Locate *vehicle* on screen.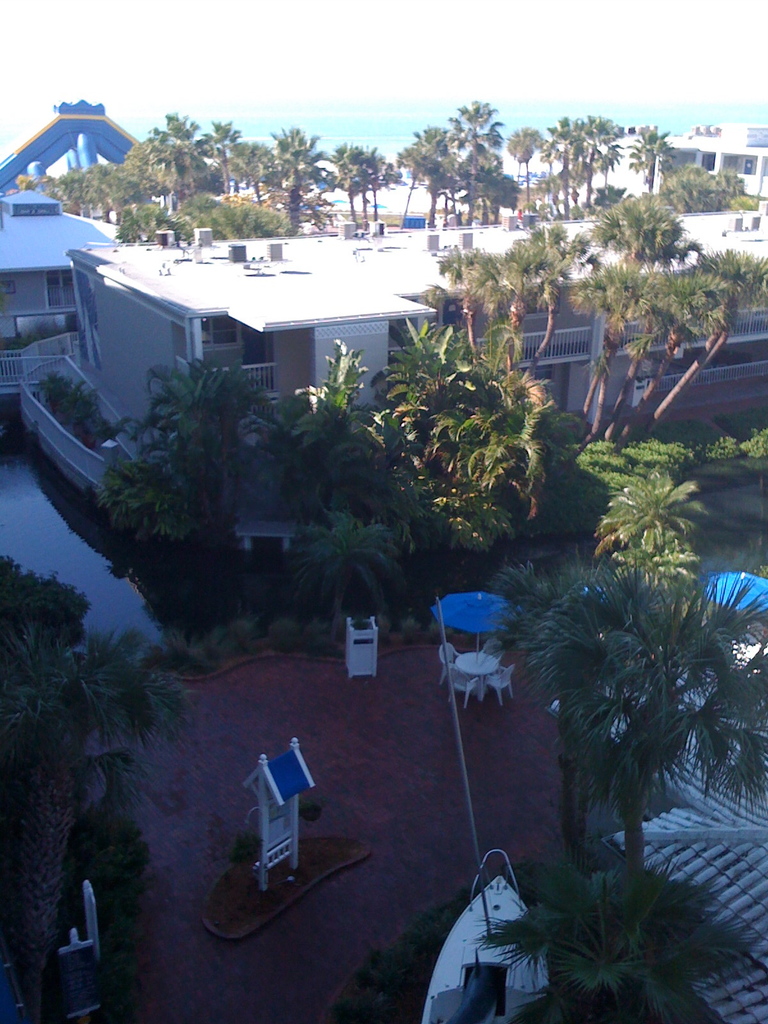
On screen at detection(415, 842, 566, 1004).
